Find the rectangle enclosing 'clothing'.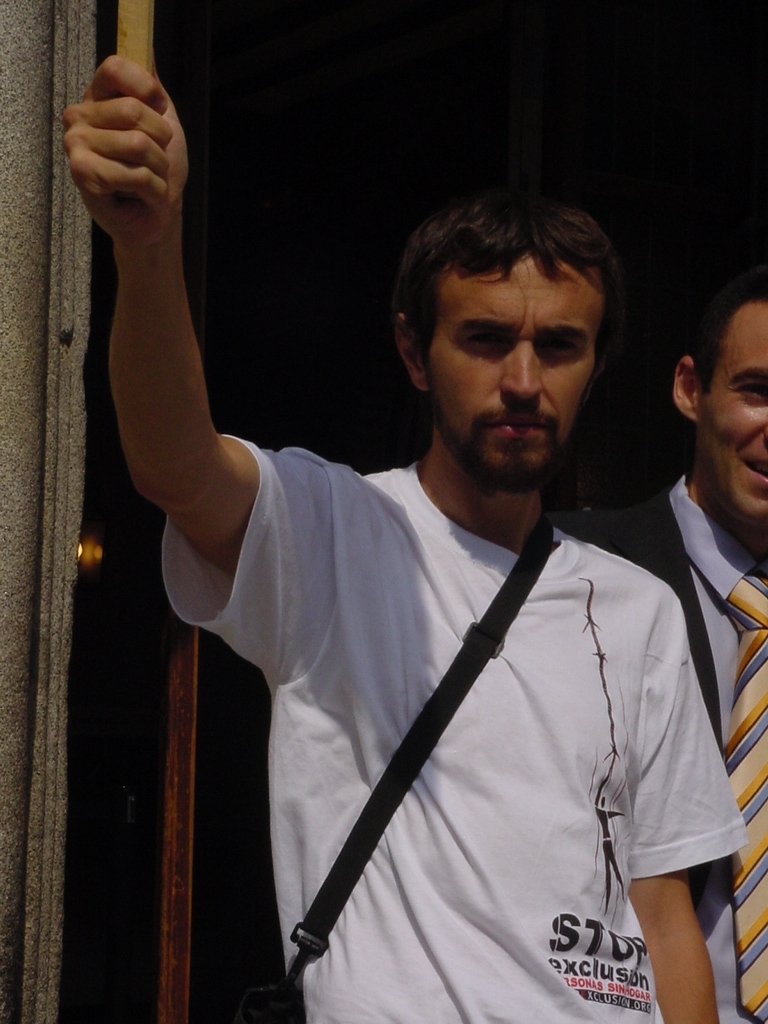
crop(194, 471, 736, 989).
